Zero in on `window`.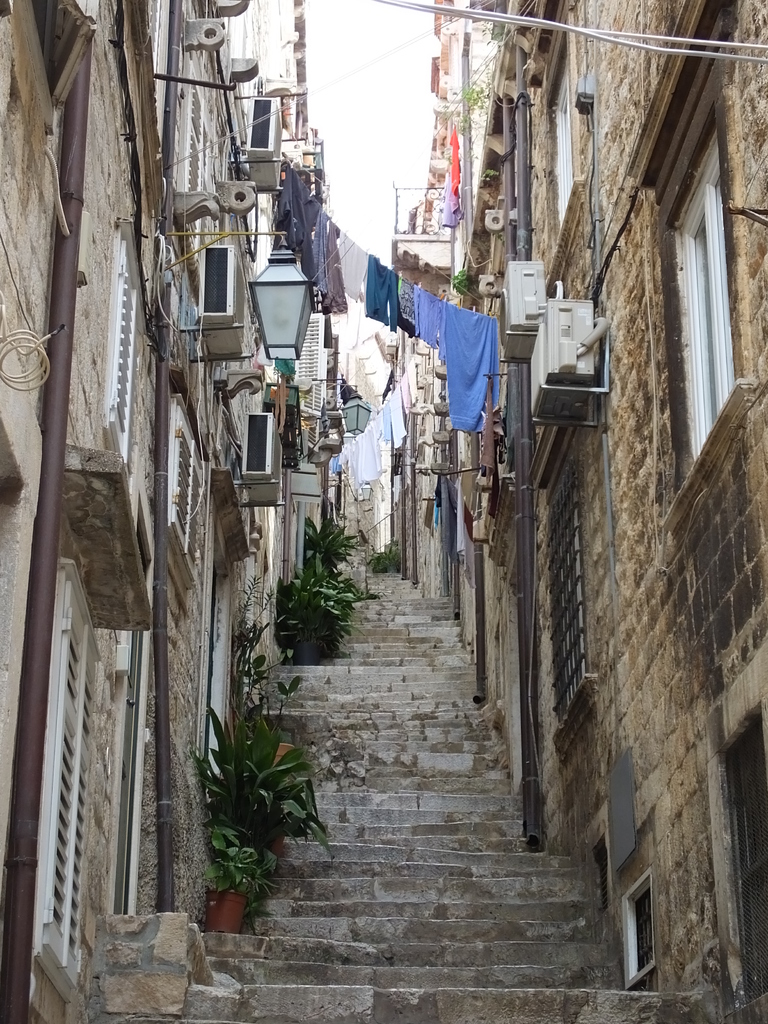
Zeroed in: box(34, 442, 158, 1023).
